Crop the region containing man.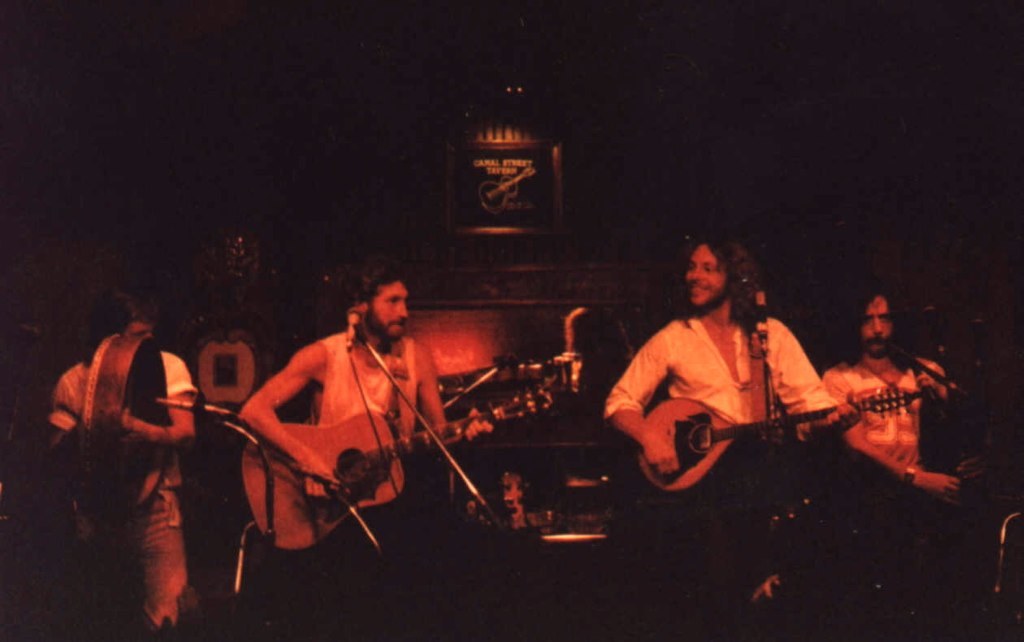
Crop region: box(595, 237, 858, 505).
